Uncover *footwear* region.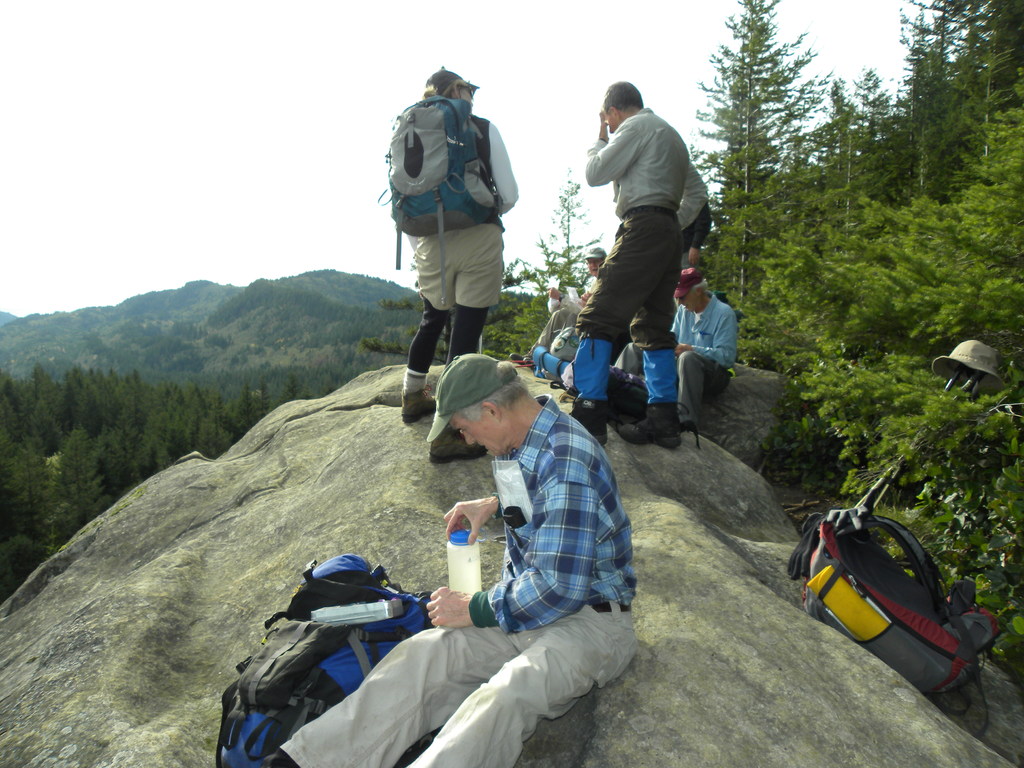
Uncovered: {"left": 616, "top": 403, "right": 680, "bottom": 450}.
